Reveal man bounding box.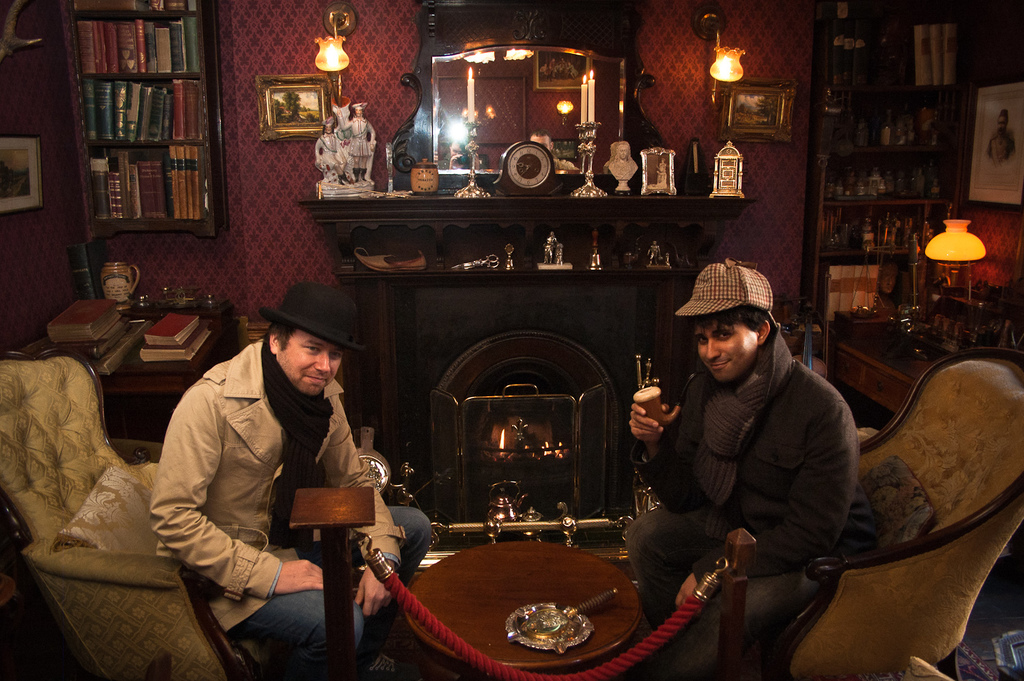
Revealed: l=625, t=260, r=890, b=655.
